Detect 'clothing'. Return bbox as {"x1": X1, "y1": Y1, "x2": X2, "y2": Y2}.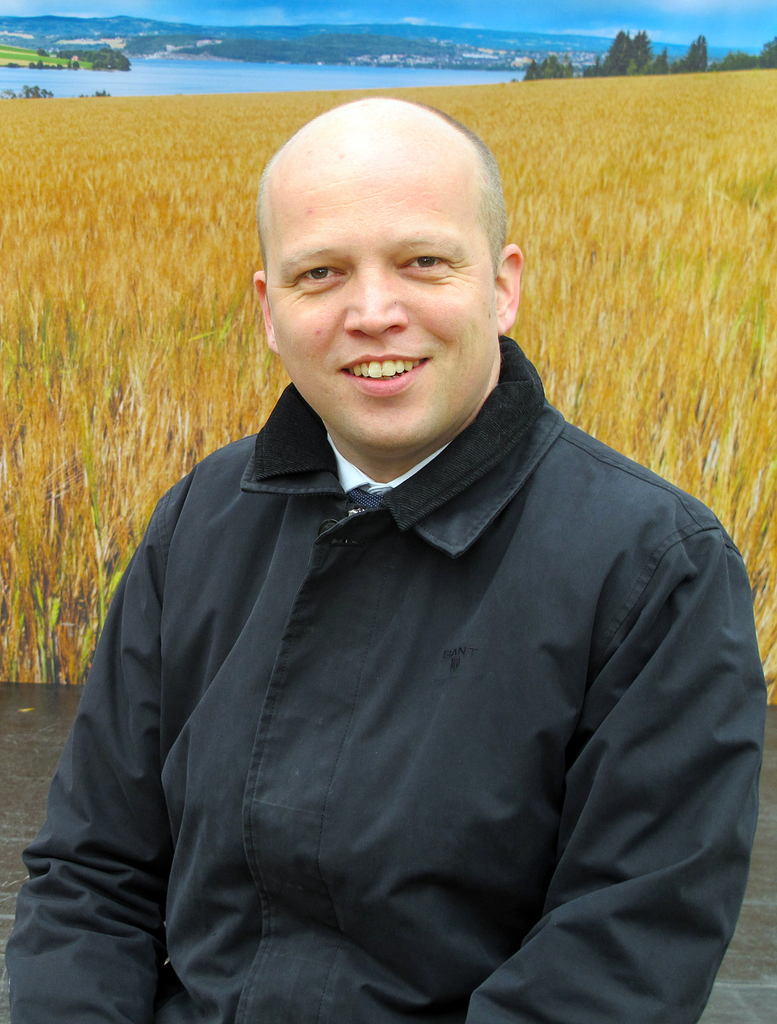
{"x1": 45, "y1": 275, "x2": 773, "y2": 1021}.
